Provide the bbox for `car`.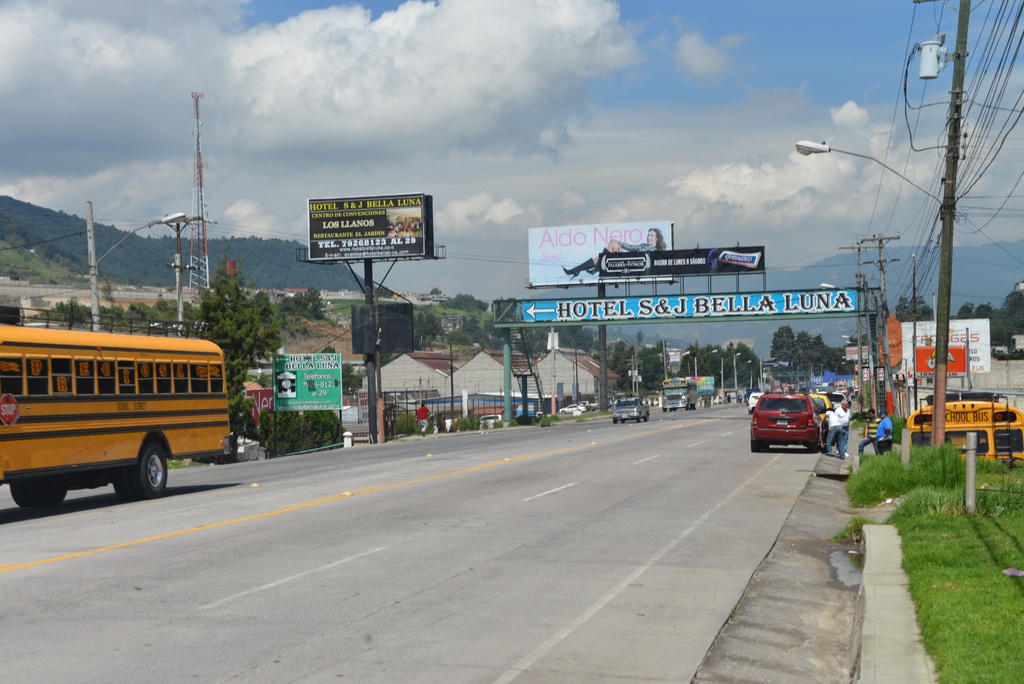
[828, 390, 842, 409].
